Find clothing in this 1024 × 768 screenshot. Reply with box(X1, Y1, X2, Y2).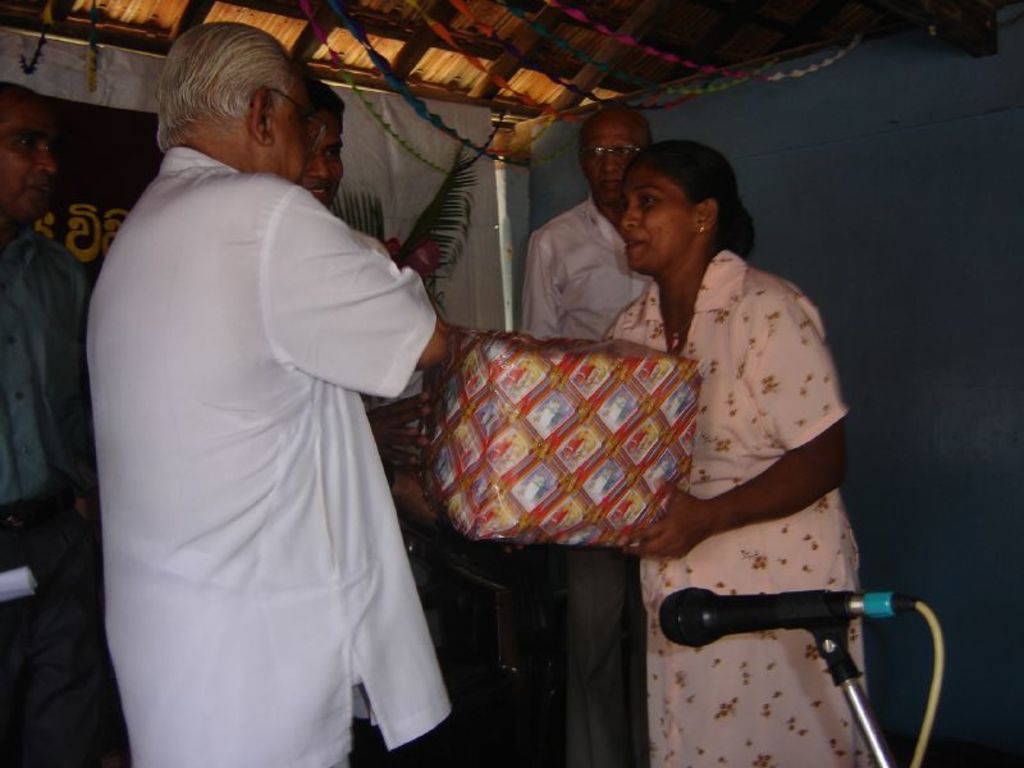
box(609, 253, 874, 758).
